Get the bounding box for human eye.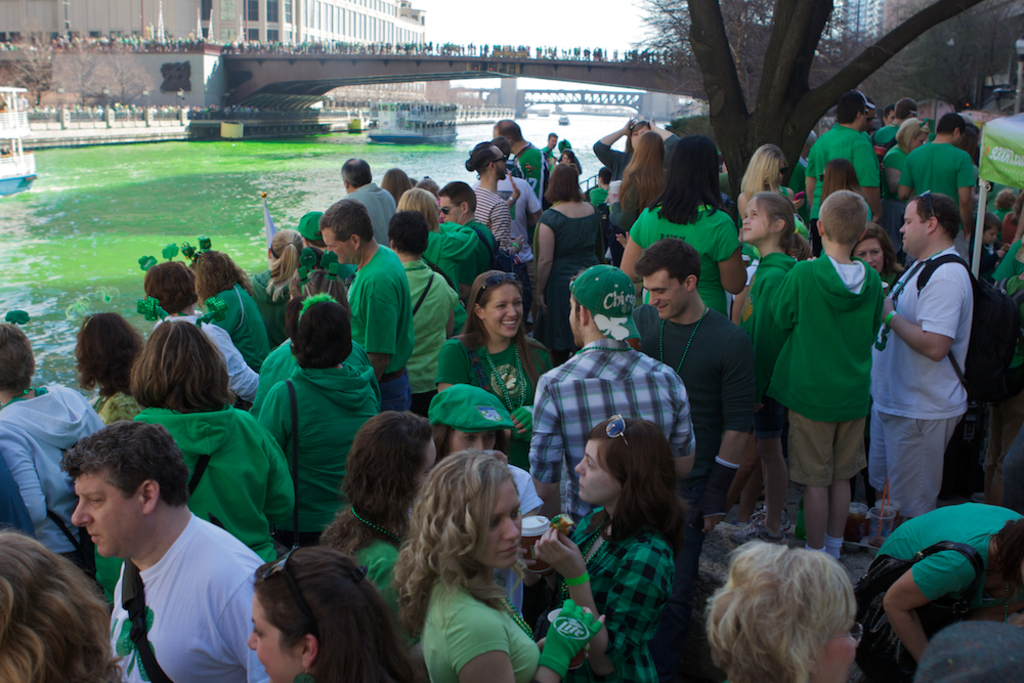
(left=654, top=288, right=668, bottom=294).
